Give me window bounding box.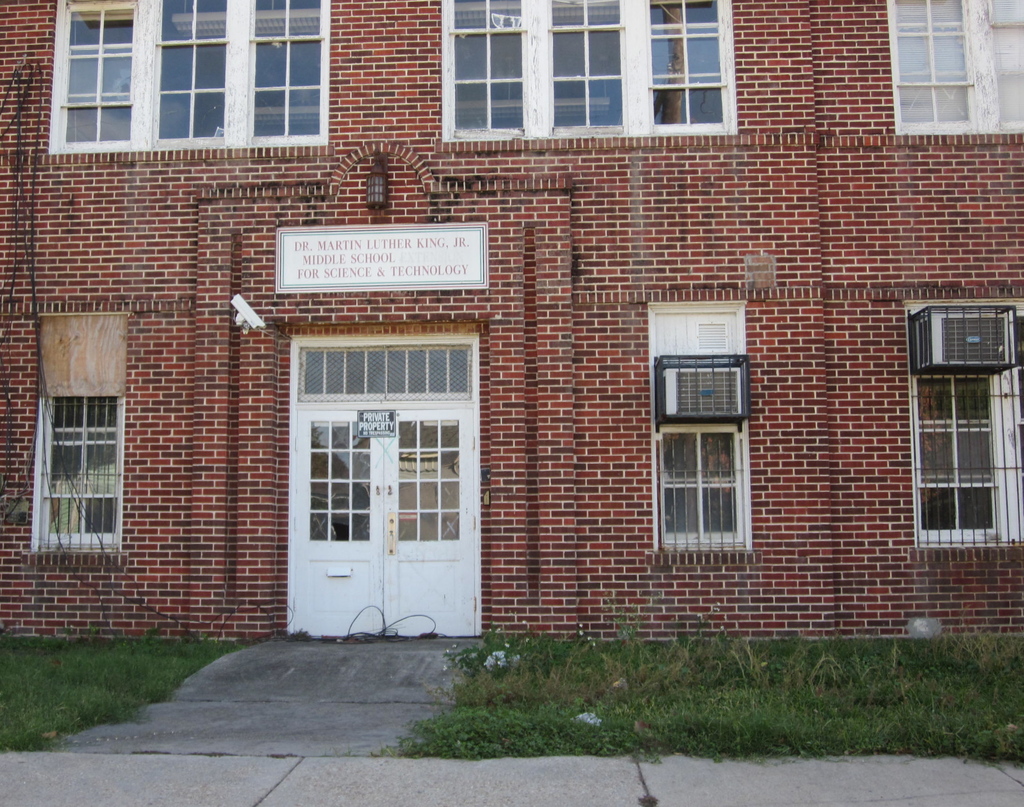
445,0,728,137.
